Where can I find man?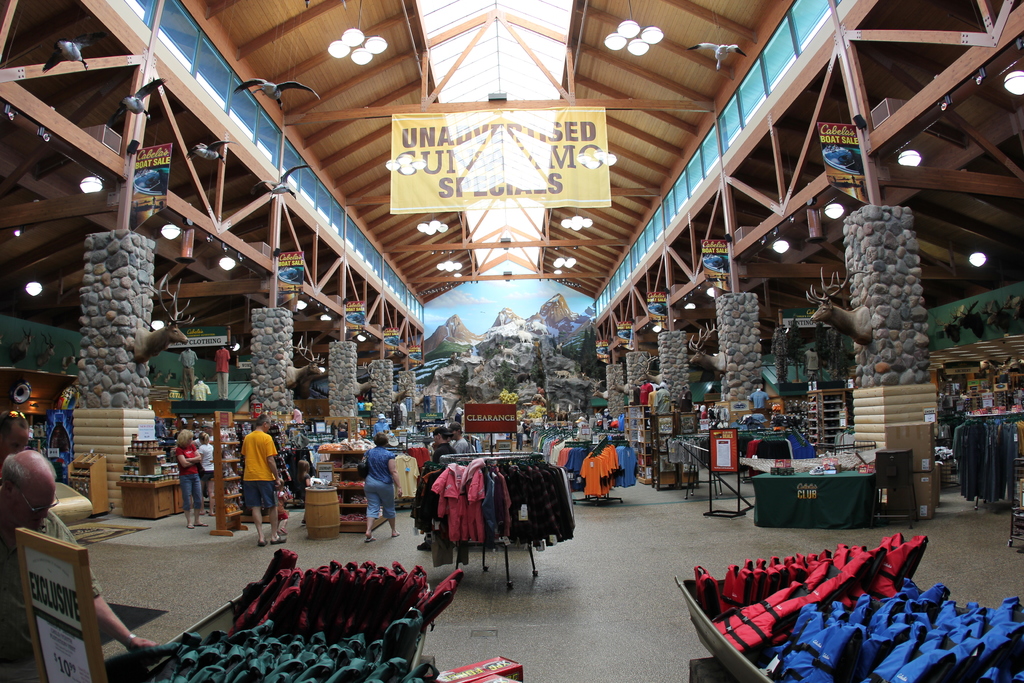
You can find it at 216 415 287 561.
